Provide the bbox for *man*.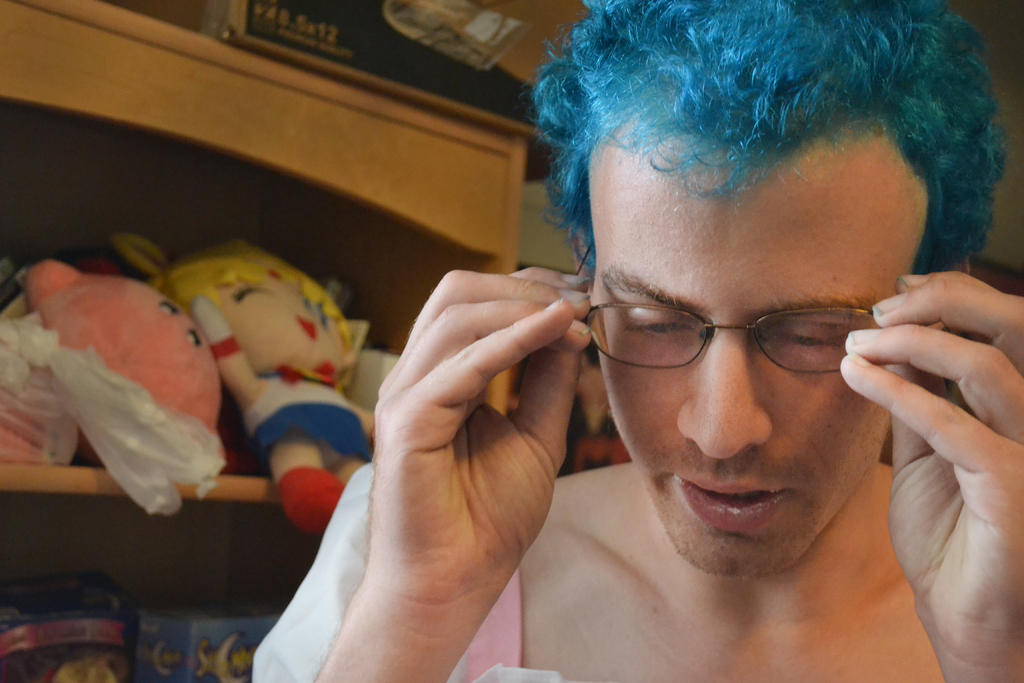
[332,14,1023,665].
